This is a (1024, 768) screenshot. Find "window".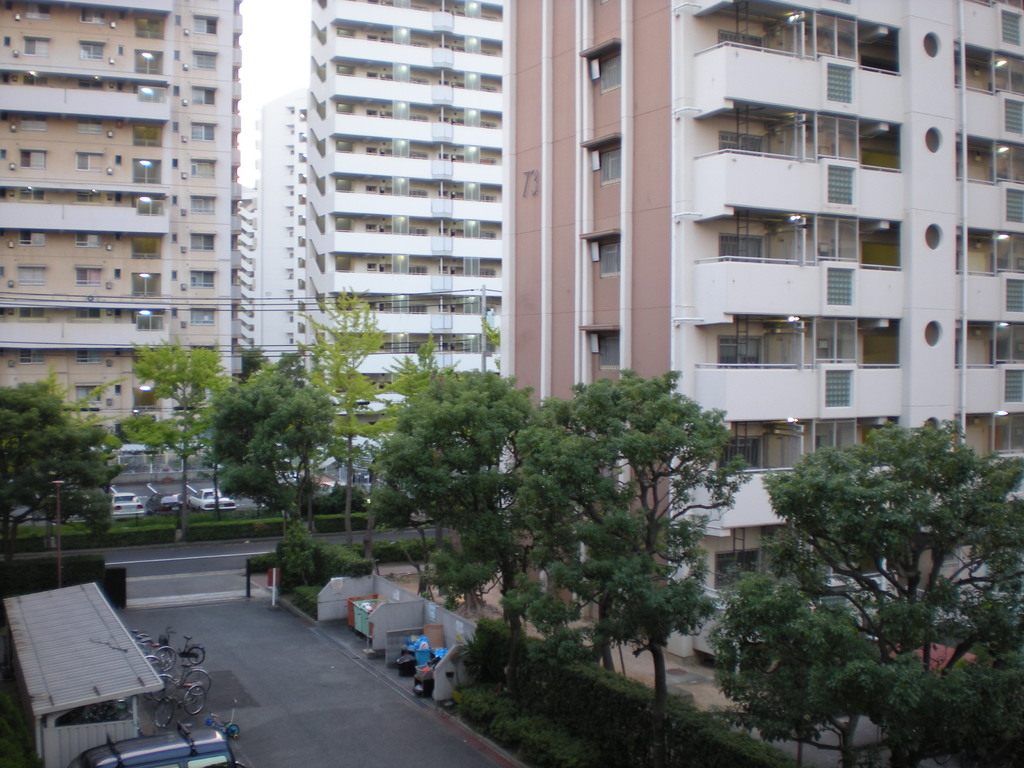
Bounding box: x1=189 y1=124 x2=216 y2=141.
